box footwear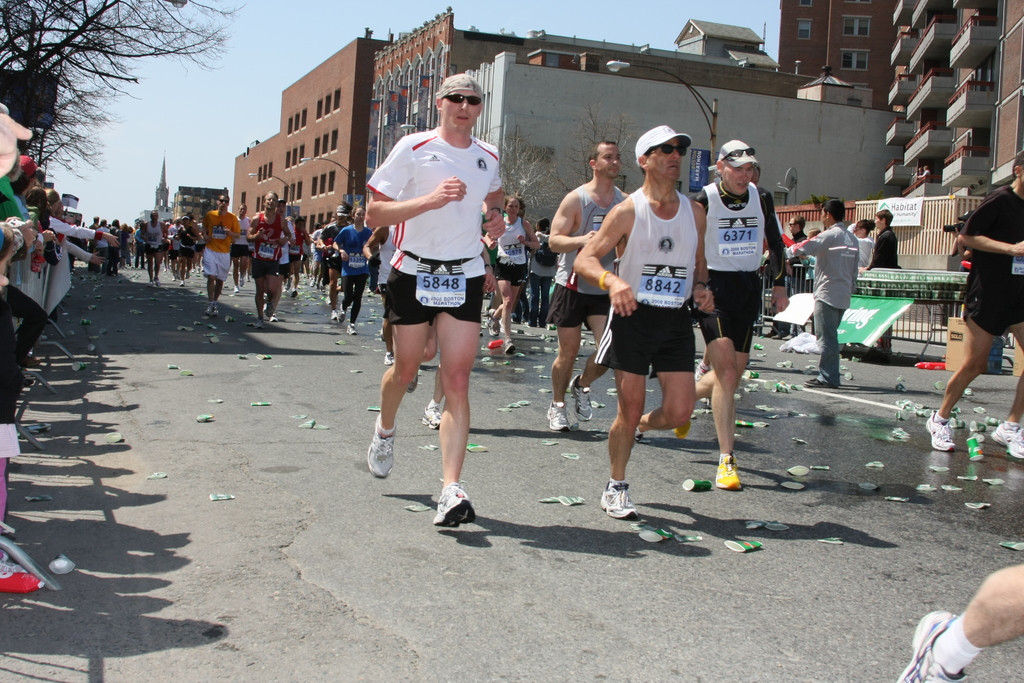
x1=487, y1=318, x2=502, y2=335
